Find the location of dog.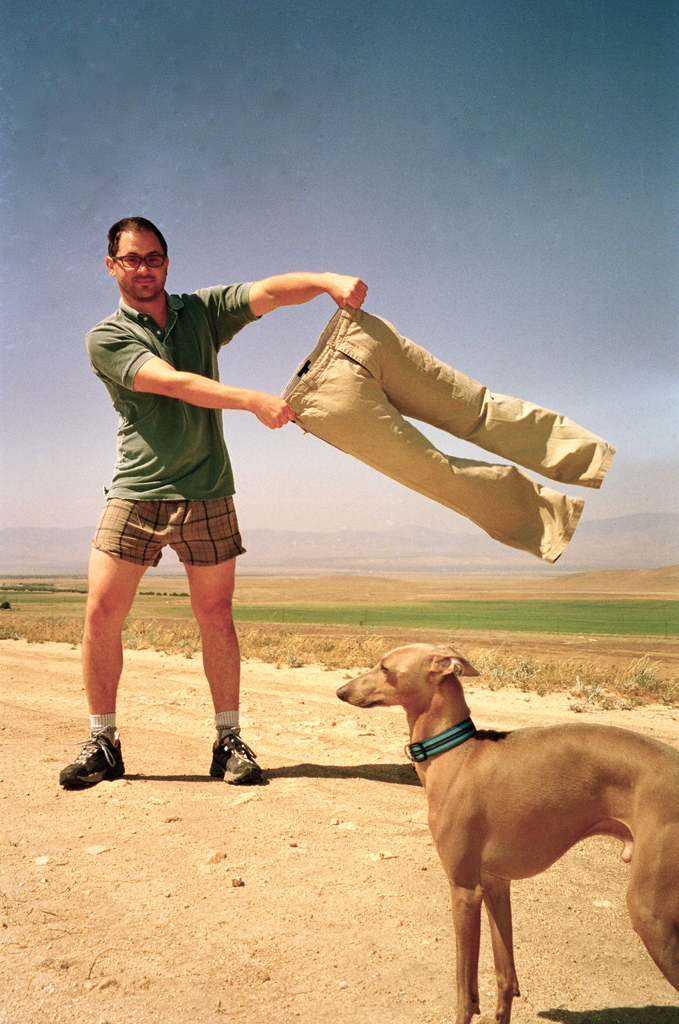
Location: Rect(332, 636, 678, 1023).
